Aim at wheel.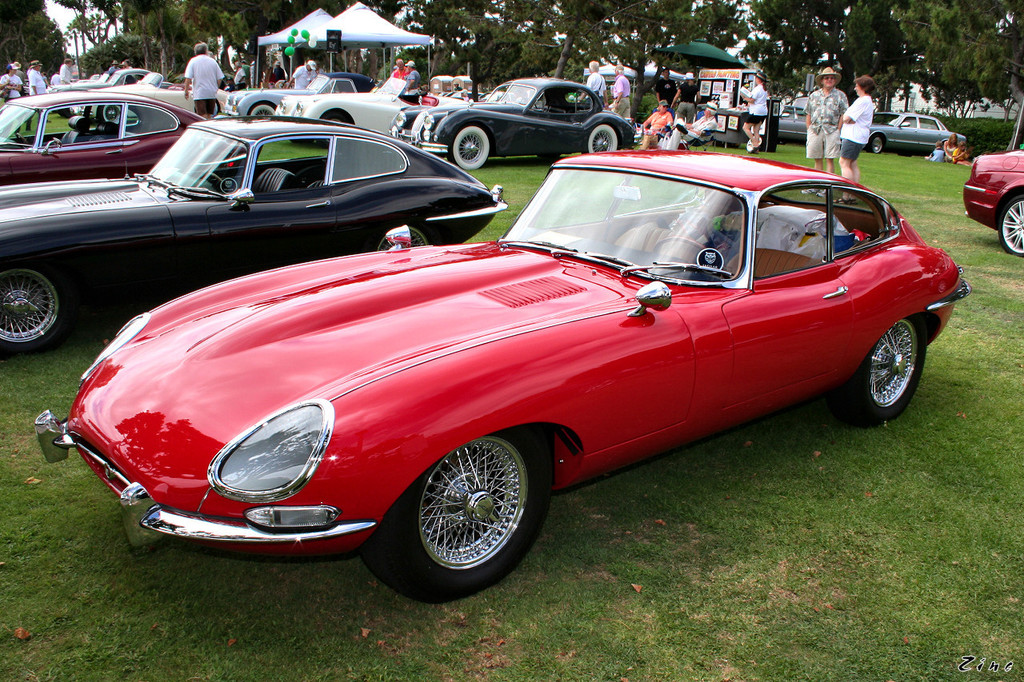
Aimed at [left=104, top=104, right=124, bottom=123].
